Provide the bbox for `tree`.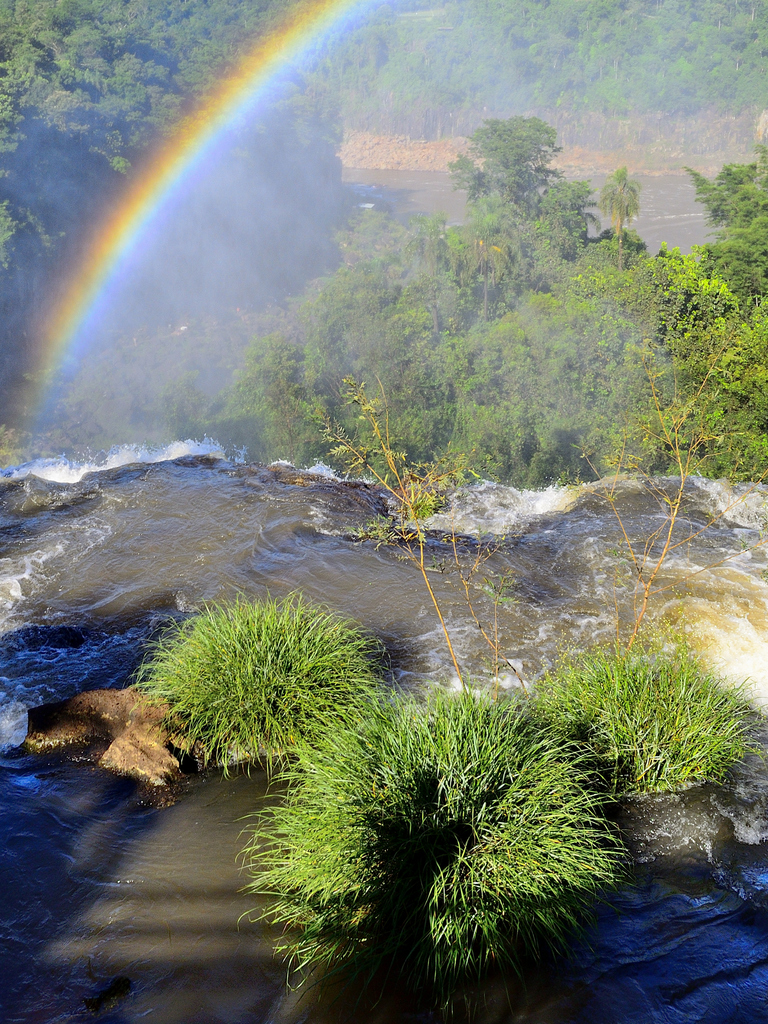
x1=310, y1=0, x2=765, y2=140.
